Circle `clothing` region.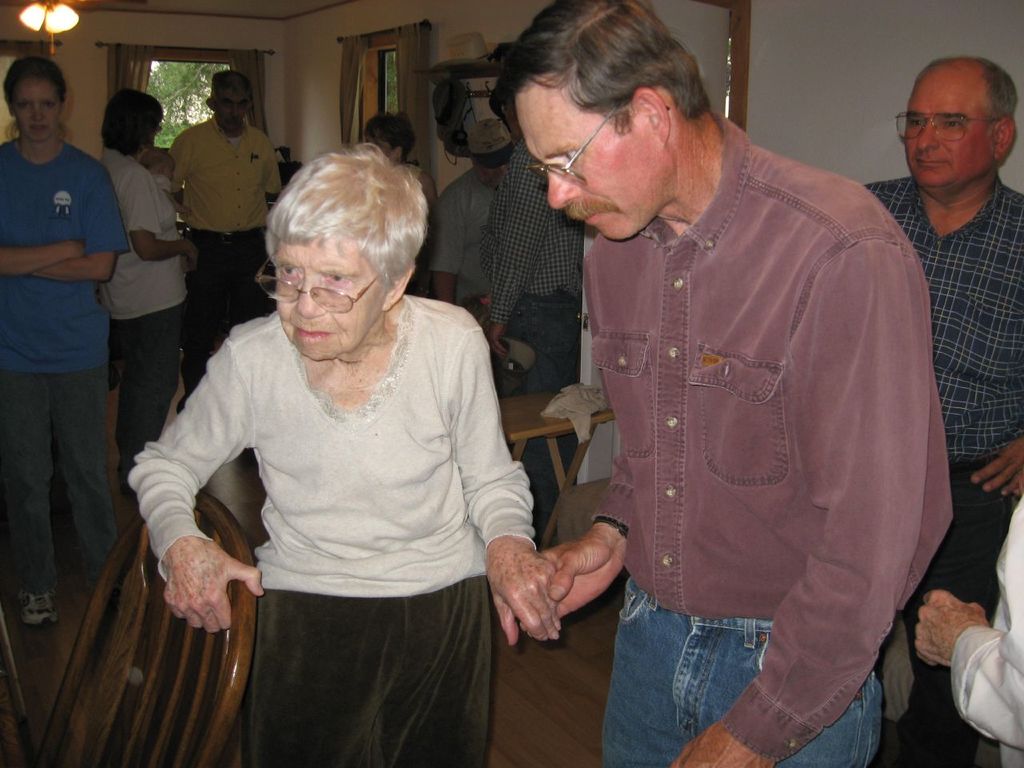
Region: (416, 162, 490, 319).
